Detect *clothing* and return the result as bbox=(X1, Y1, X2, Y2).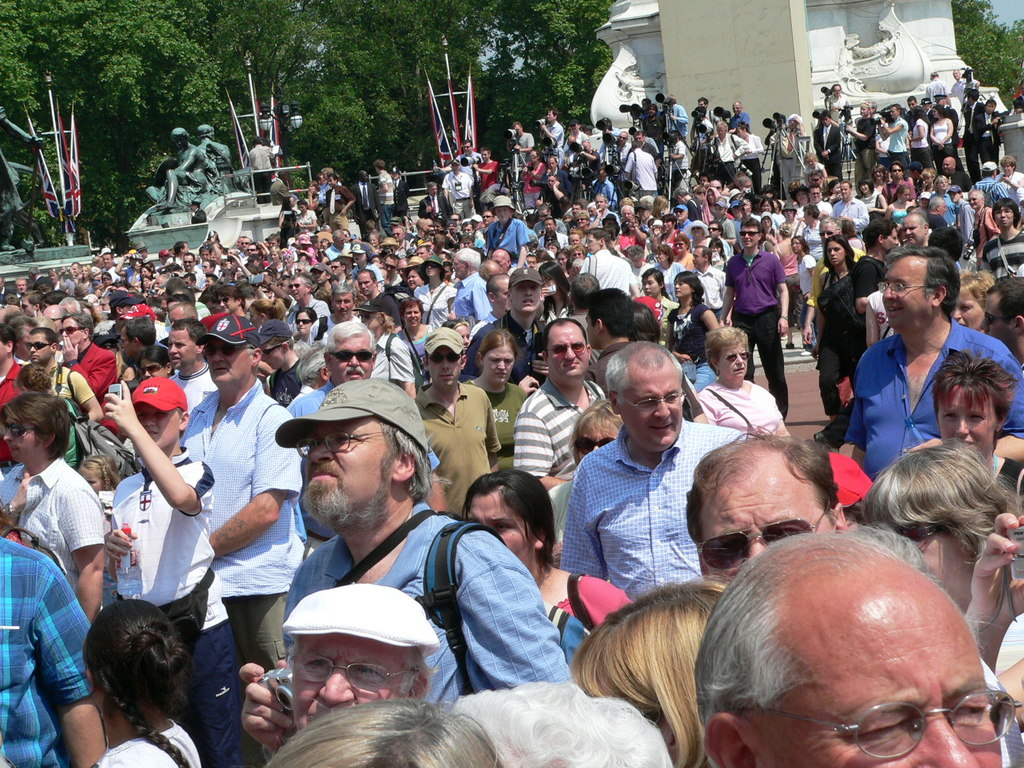
bbox=(546, 570, 634, 663).
